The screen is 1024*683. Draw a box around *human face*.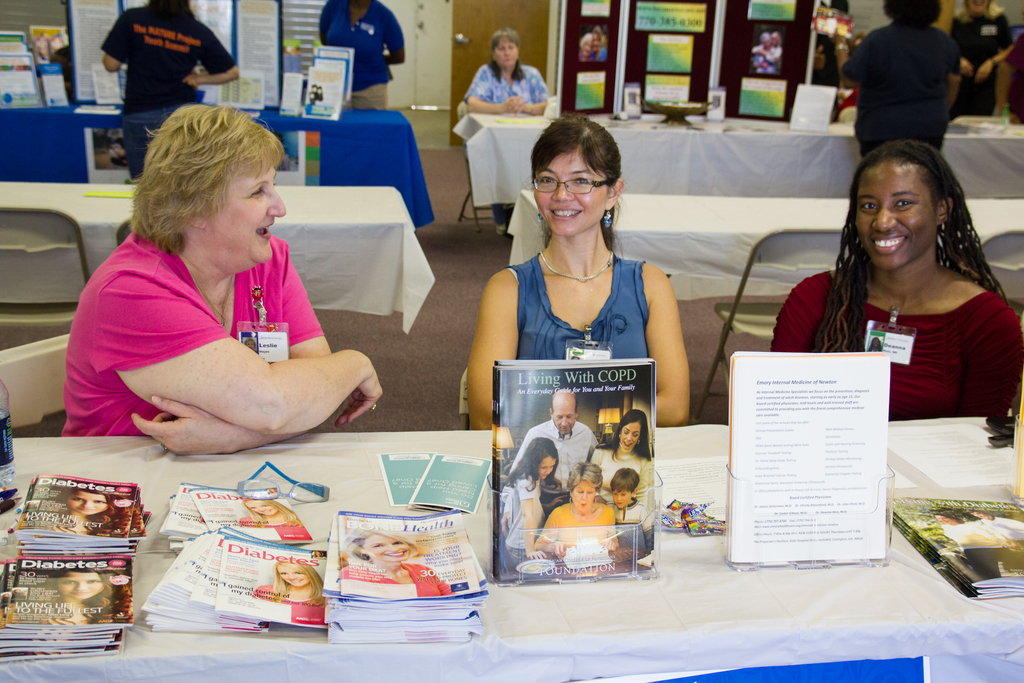
pyautogui.locateOnScreen(279, 564, 309, 587).
